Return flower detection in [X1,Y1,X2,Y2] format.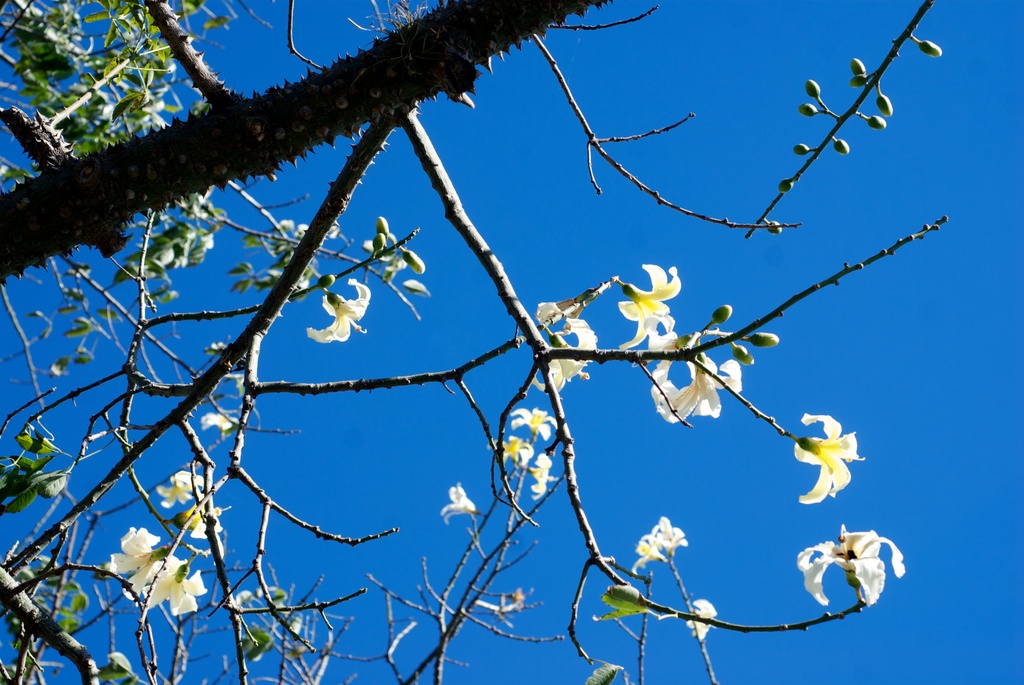
[527,457,553,498].
